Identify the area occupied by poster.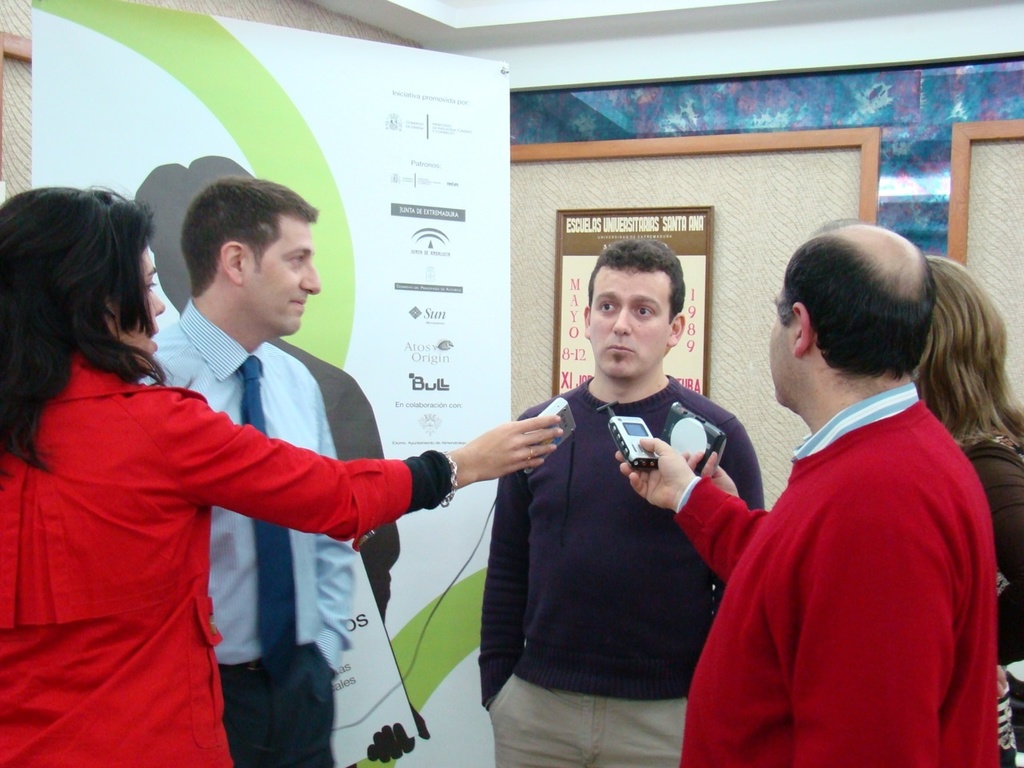
Area: (x1=561, y1=214, x2=703, y2=398).
